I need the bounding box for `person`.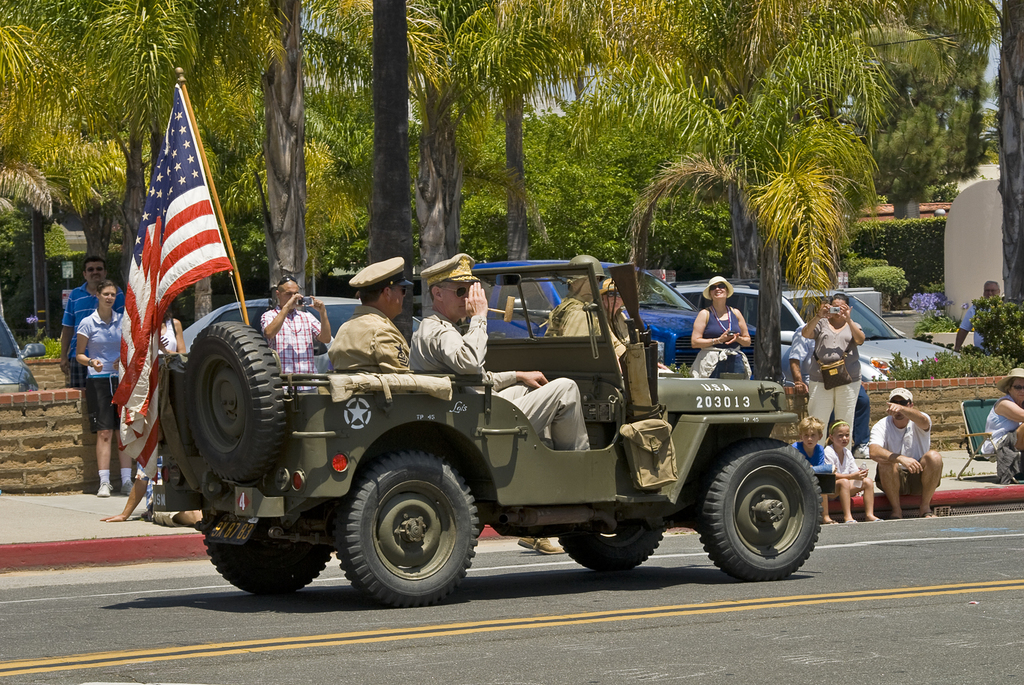
Here it is: box(975, 368, 1023, 485).
